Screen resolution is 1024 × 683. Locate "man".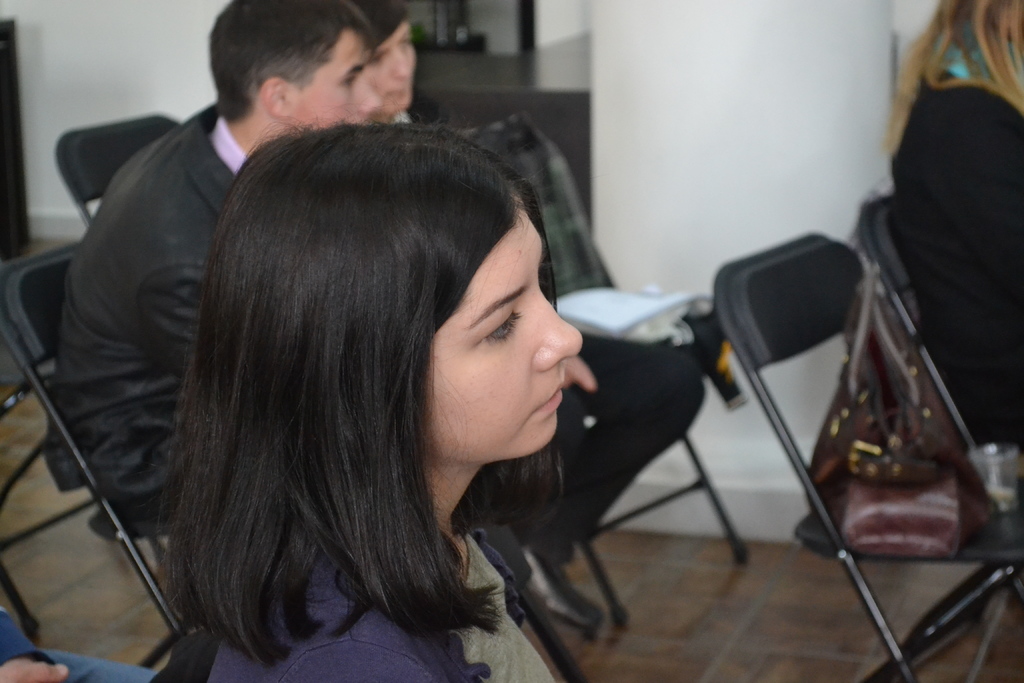
<box>131,16,489,204</box>.
